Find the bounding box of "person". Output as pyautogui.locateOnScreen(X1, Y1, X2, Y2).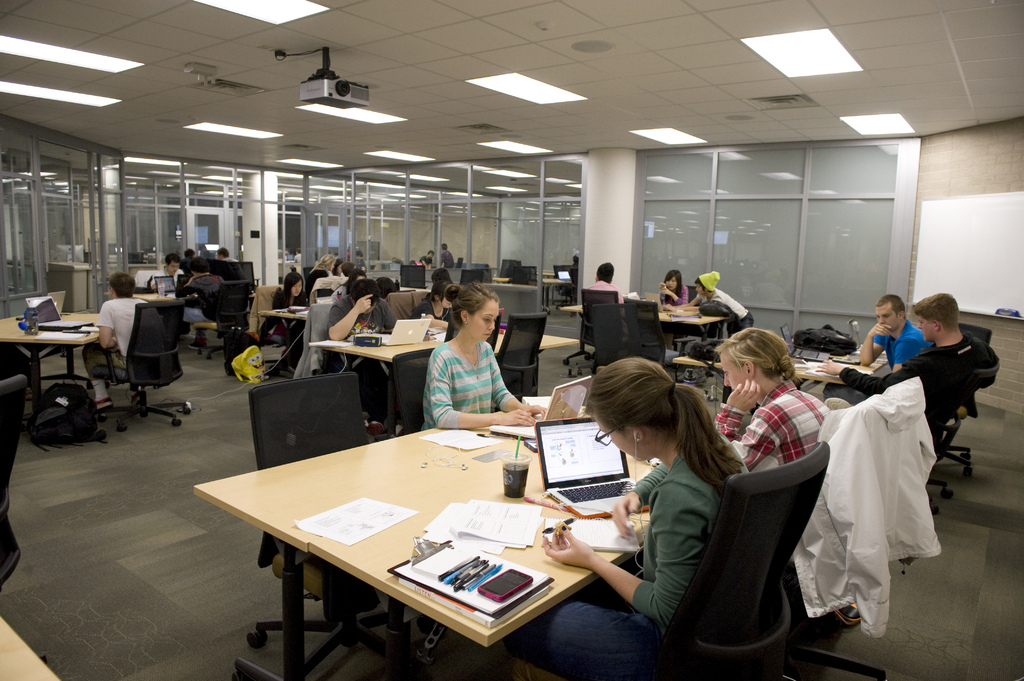
pyautogui.locateOnScreen(570, 252, 582, 287).
